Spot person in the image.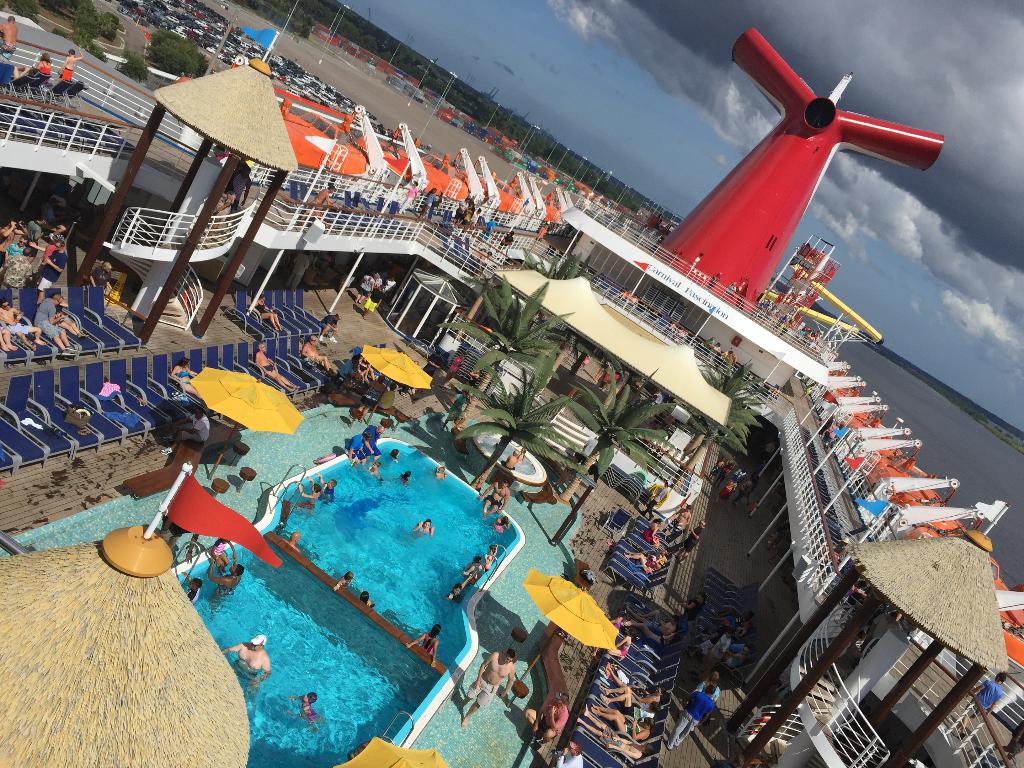
person found at 644 518 668 547.
